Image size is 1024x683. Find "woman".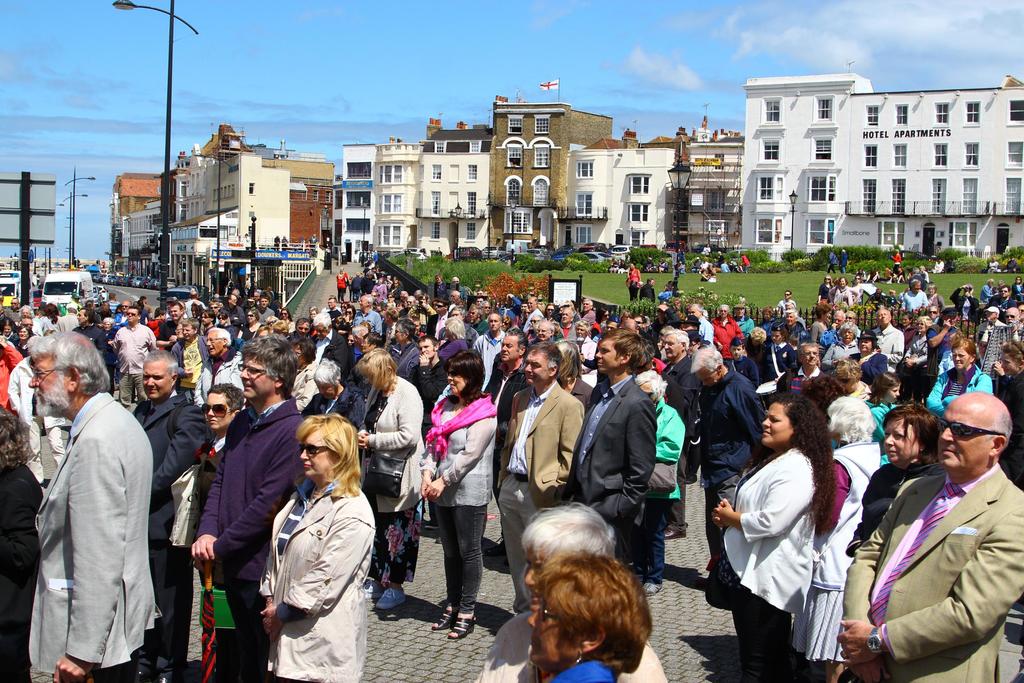
bbox(305, 359, 356, 413).
